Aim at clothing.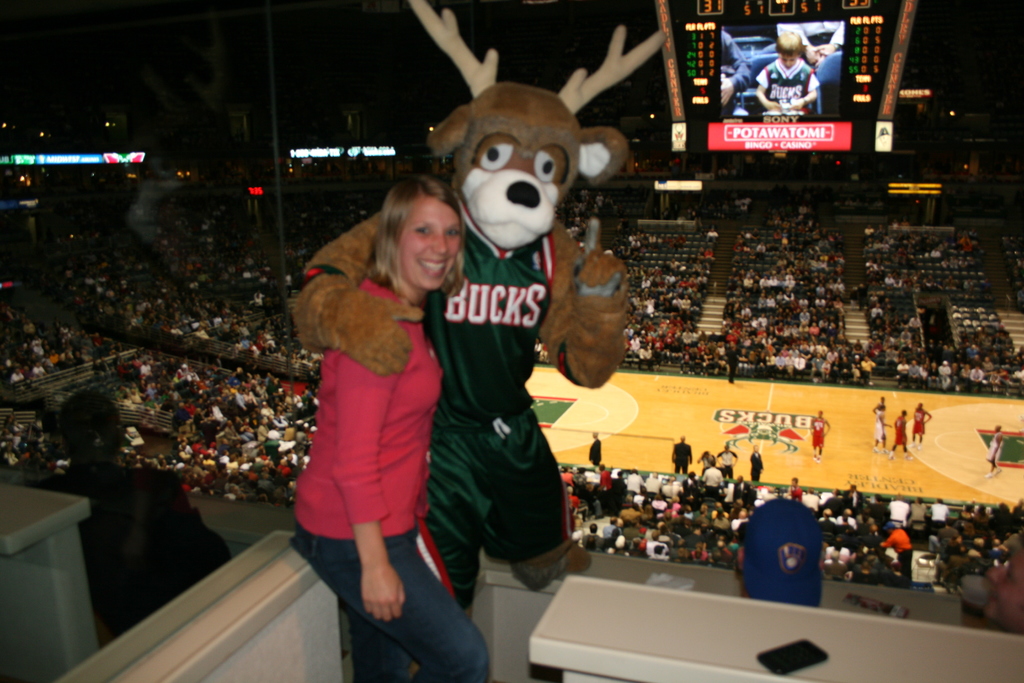
Aimed at pyautogui.locateOnScreen(293, 186, 625, 609).
